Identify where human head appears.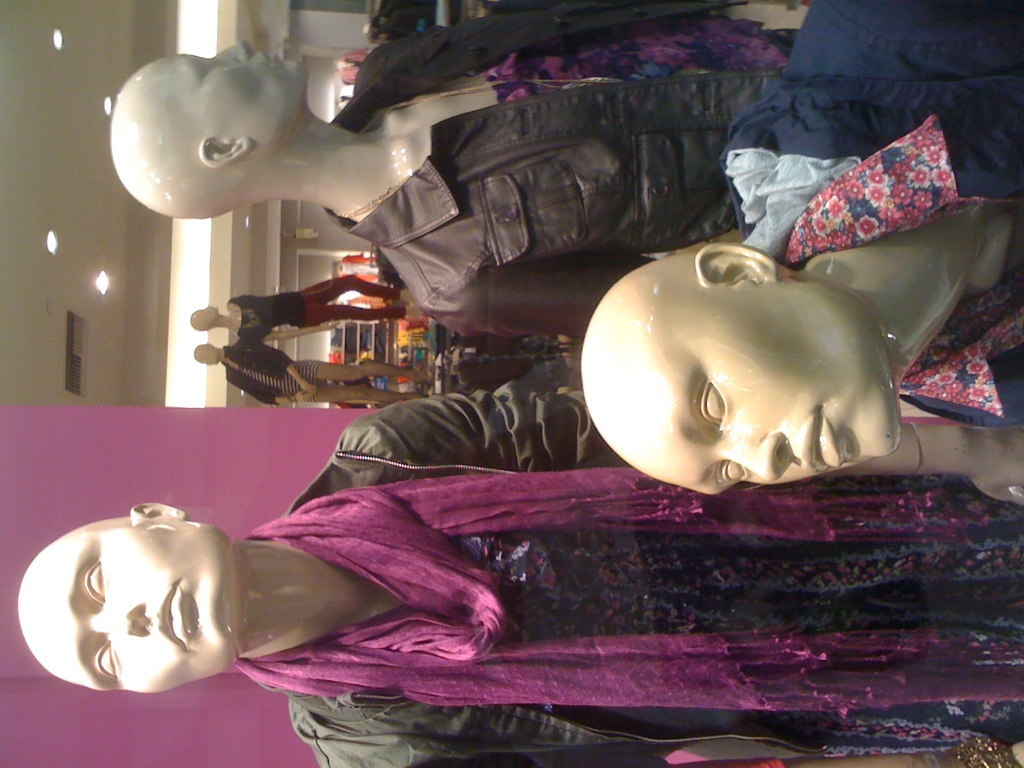
Appears at (x1=191, y1=302, x2=221, y2=330).
